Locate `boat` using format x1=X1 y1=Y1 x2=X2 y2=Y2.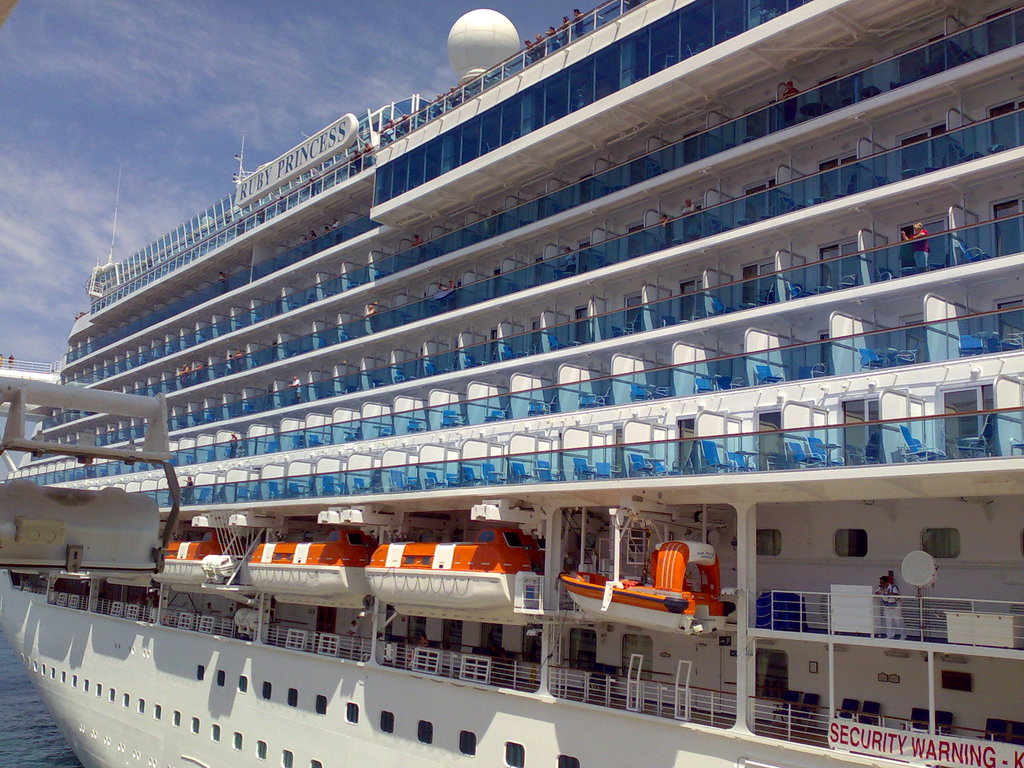
x1=244 y1=523 x2=376 y2=600.
